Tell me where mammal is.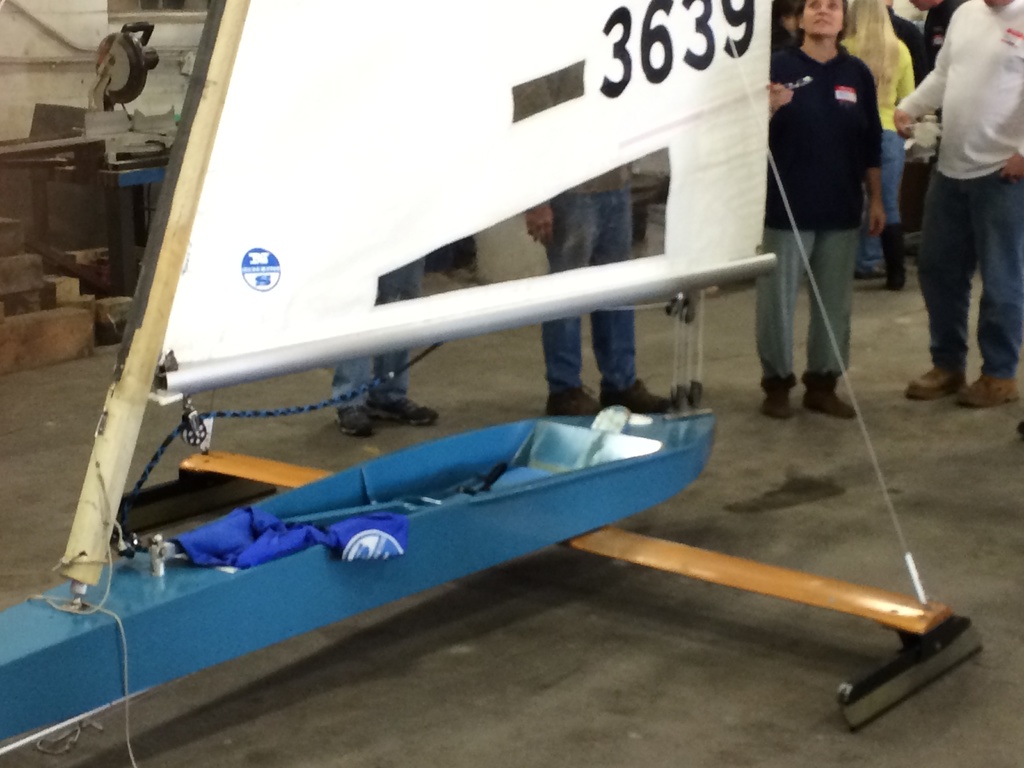
mammal is at [768, 3, 805, 49].
